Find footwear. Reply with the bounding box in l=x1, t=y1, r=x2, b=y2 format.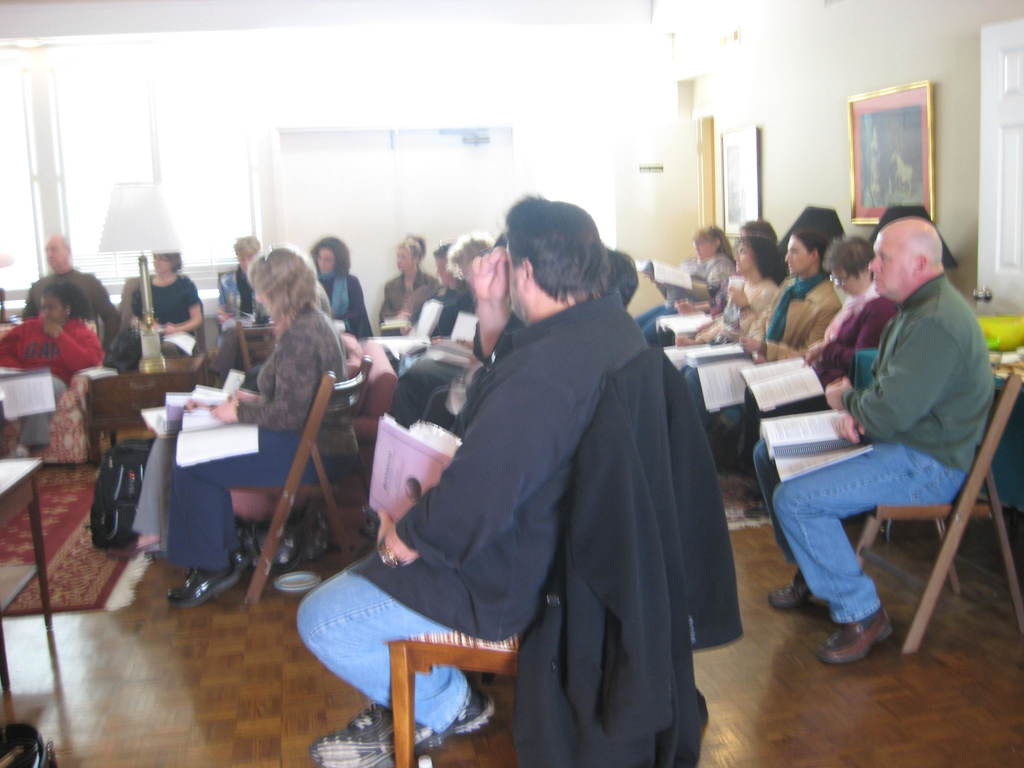
l=768, t=563, r=829, b=616.
